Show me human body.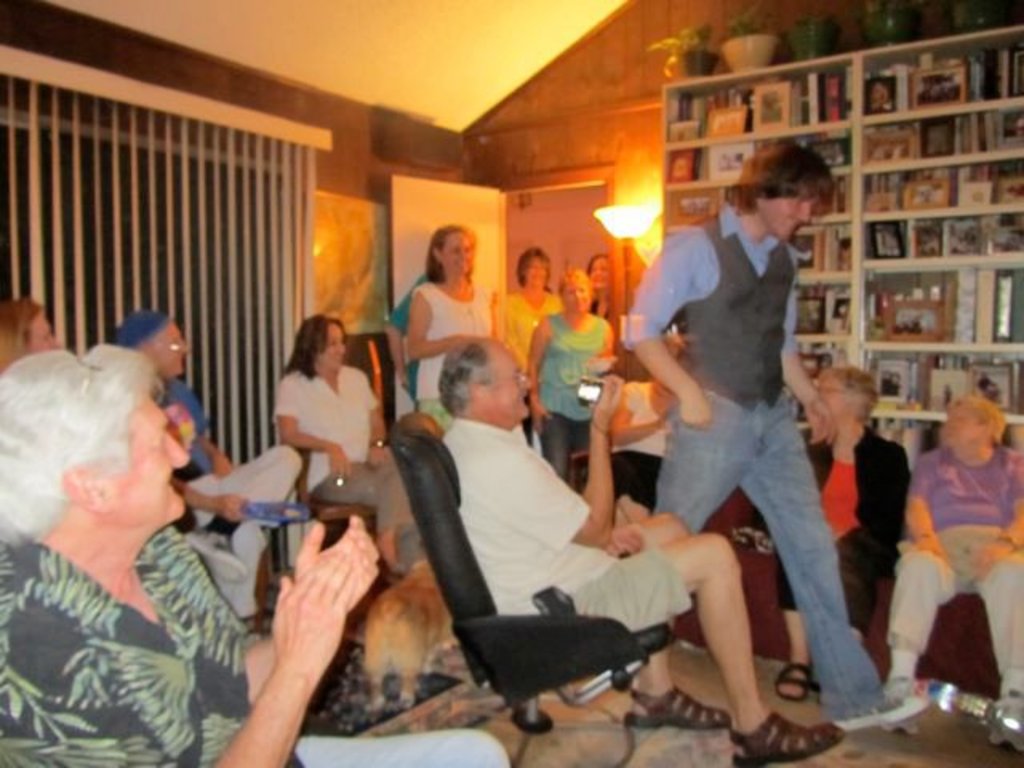
human body is here: left=274, top=315, right=387, bottom=483.
